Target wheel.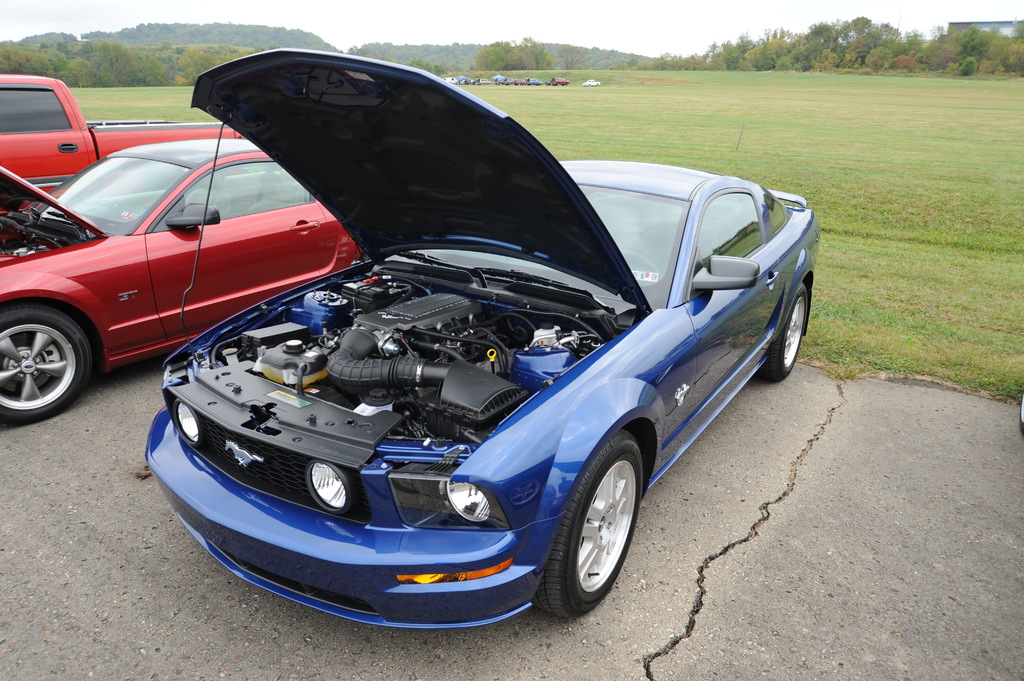
Target region: x1=0 y1=303 x2=93 y2=425.
